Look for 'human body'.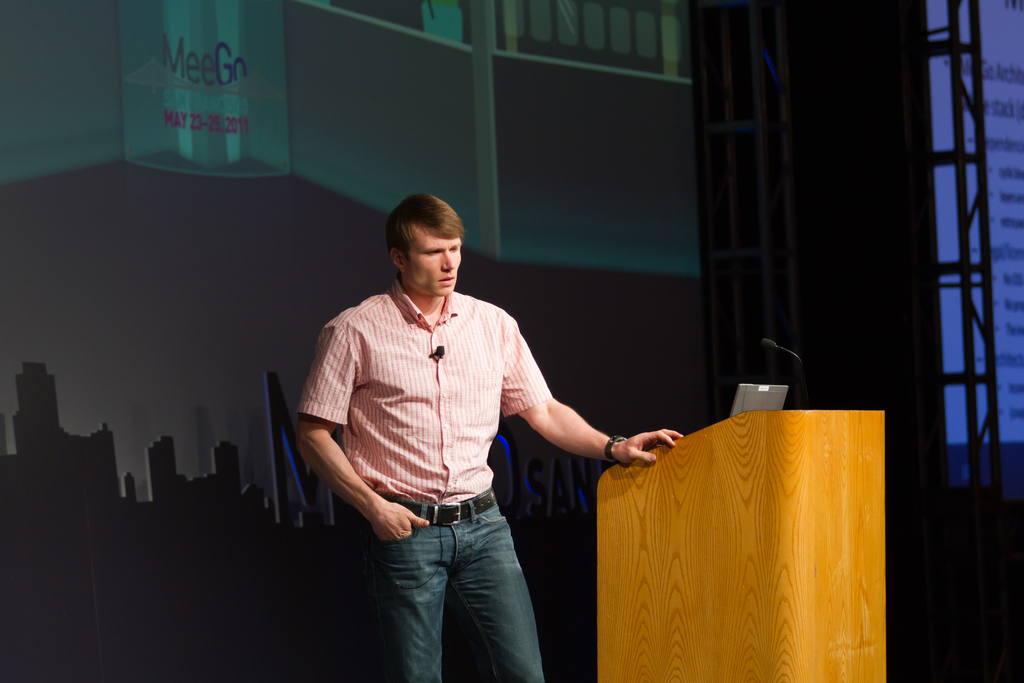
Found: [322,204,634,664].
